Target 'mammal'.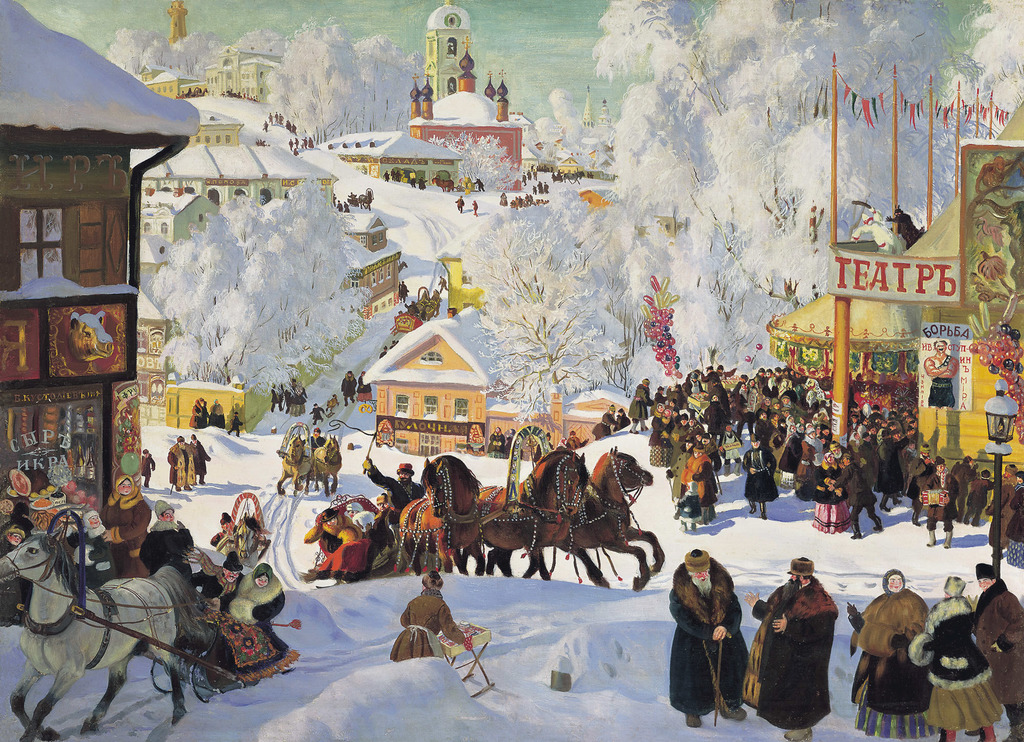
Target region: {"x1": 189, "y1": 394, "x2": 210, "y2": 428}.
